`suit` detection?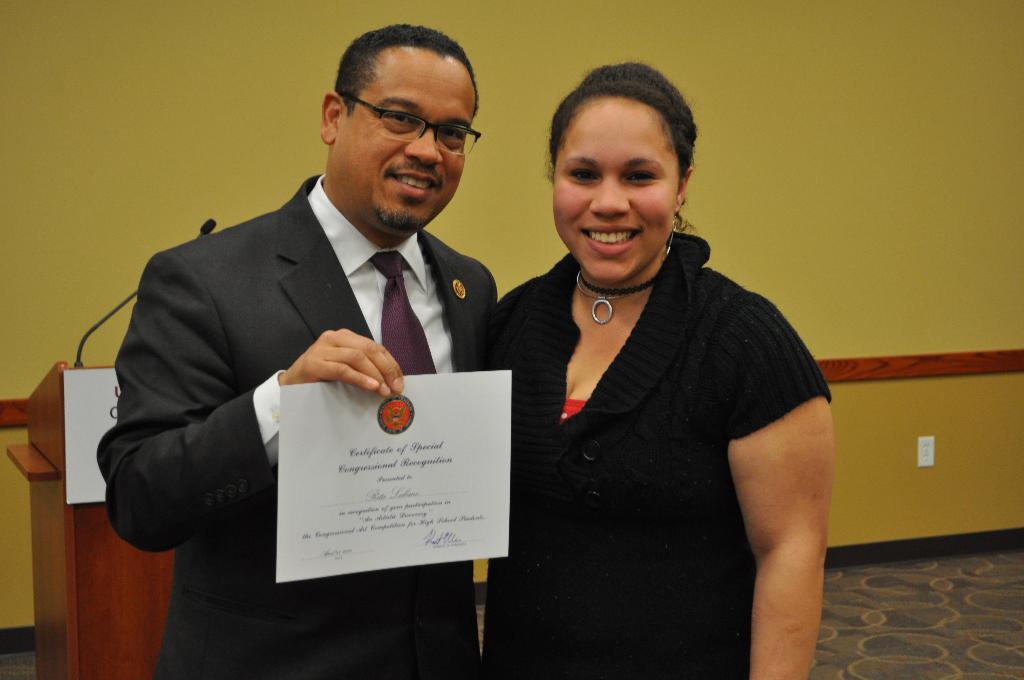
pyautogui.locateOnScreen(108, 109, 511, 640)
